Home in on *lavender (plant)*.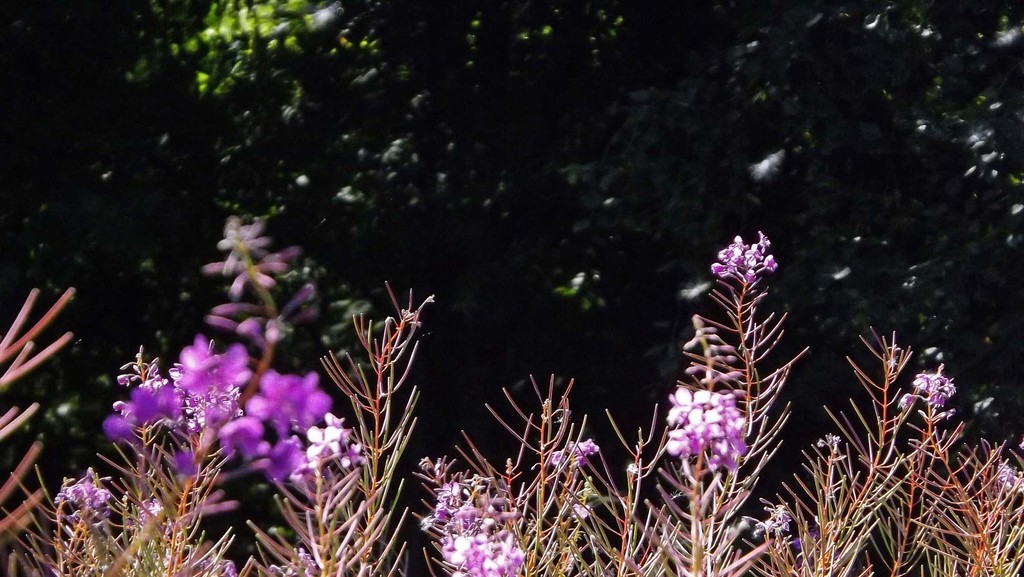
Homed in at pyautogui.locateOnScreen(739, 315, 924, 576).
